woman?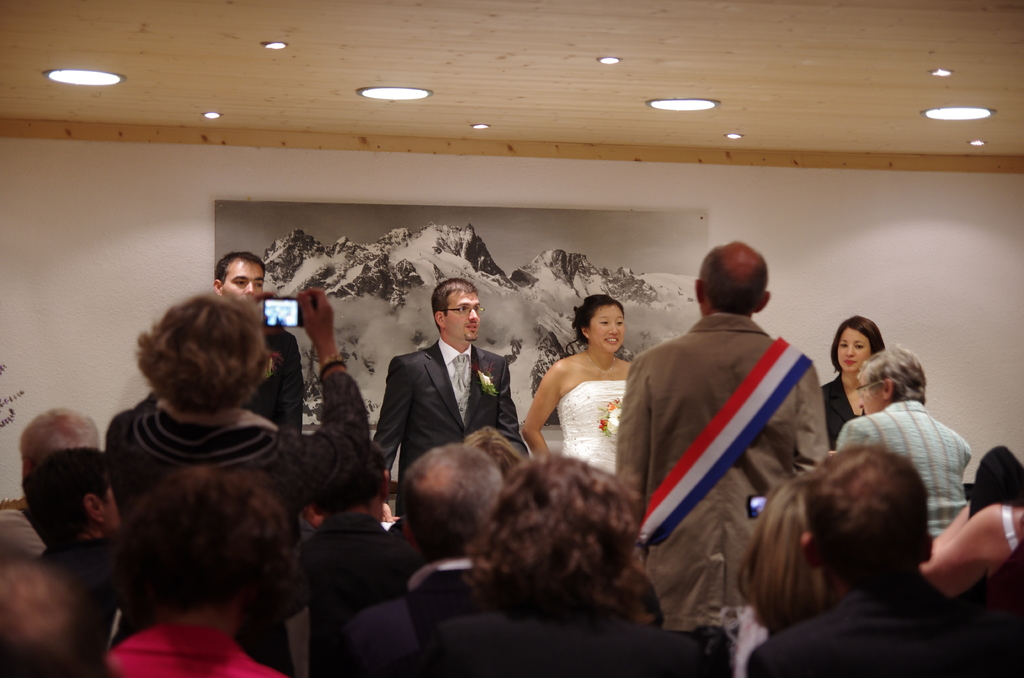
816/314/886/451
